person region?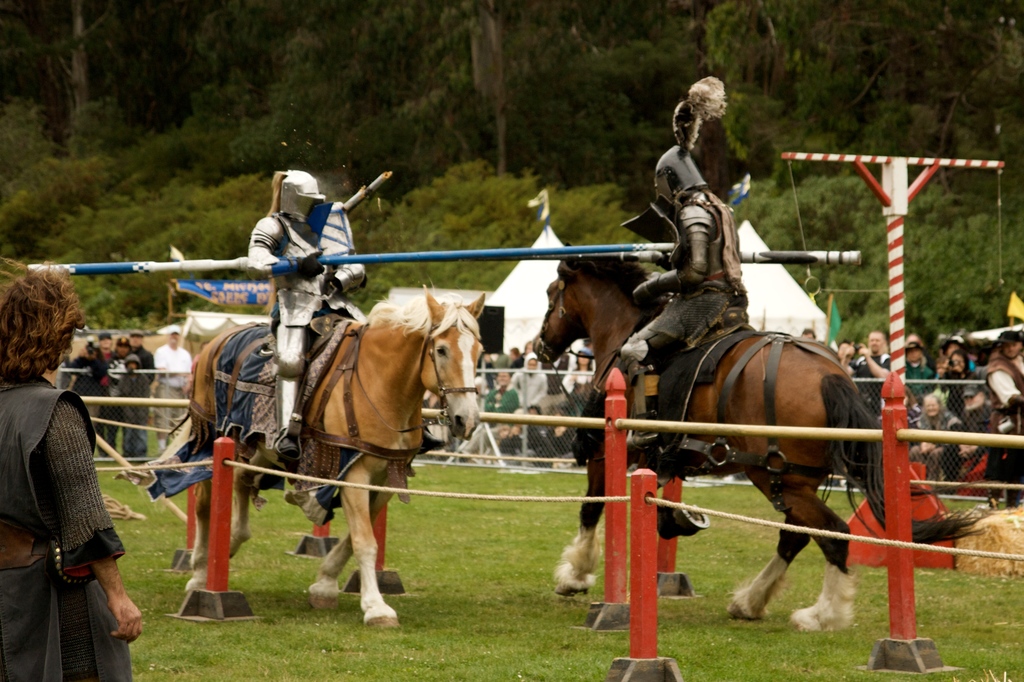
BBox(0, 262, 140, 681)
